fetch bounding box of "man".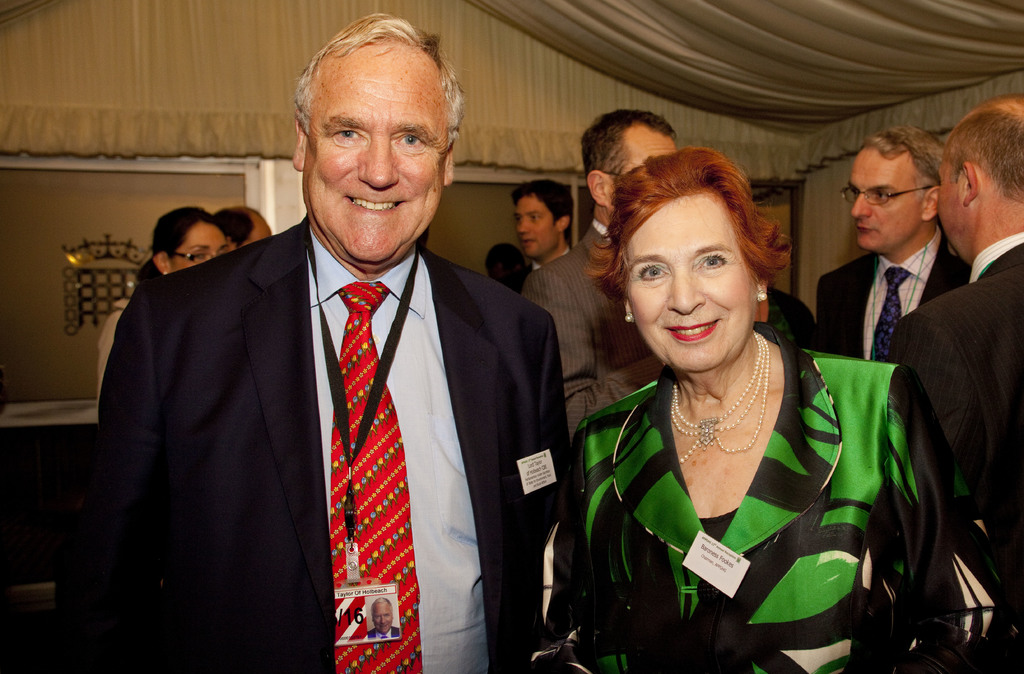
Bbox: 520/107/693/448.
